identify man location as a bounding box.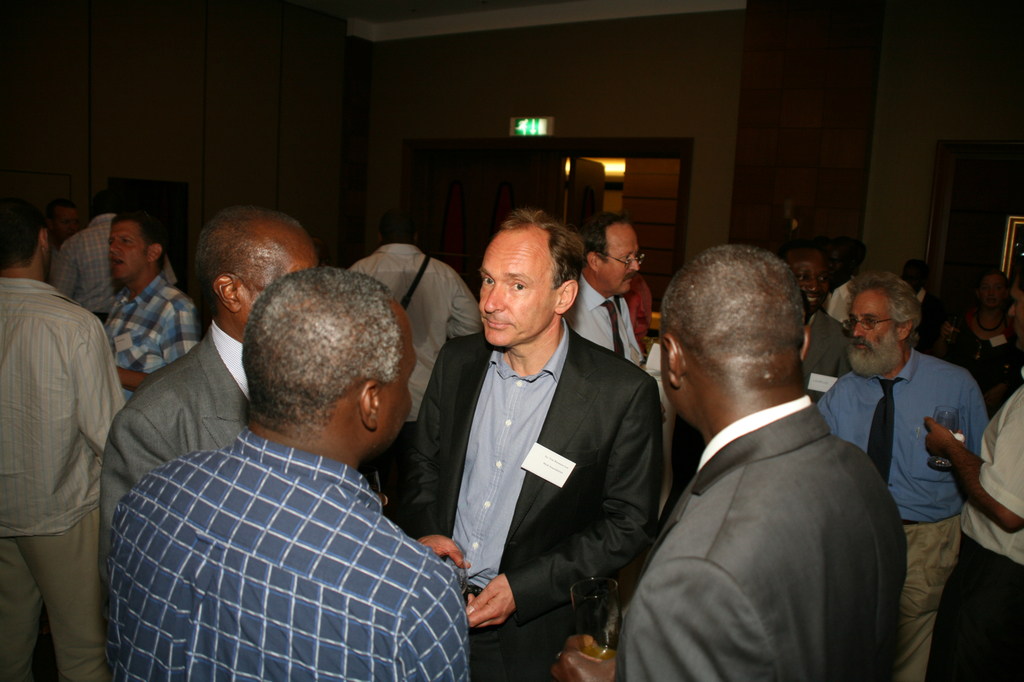
x1=902 y1=259 x2=932 y2=302.
